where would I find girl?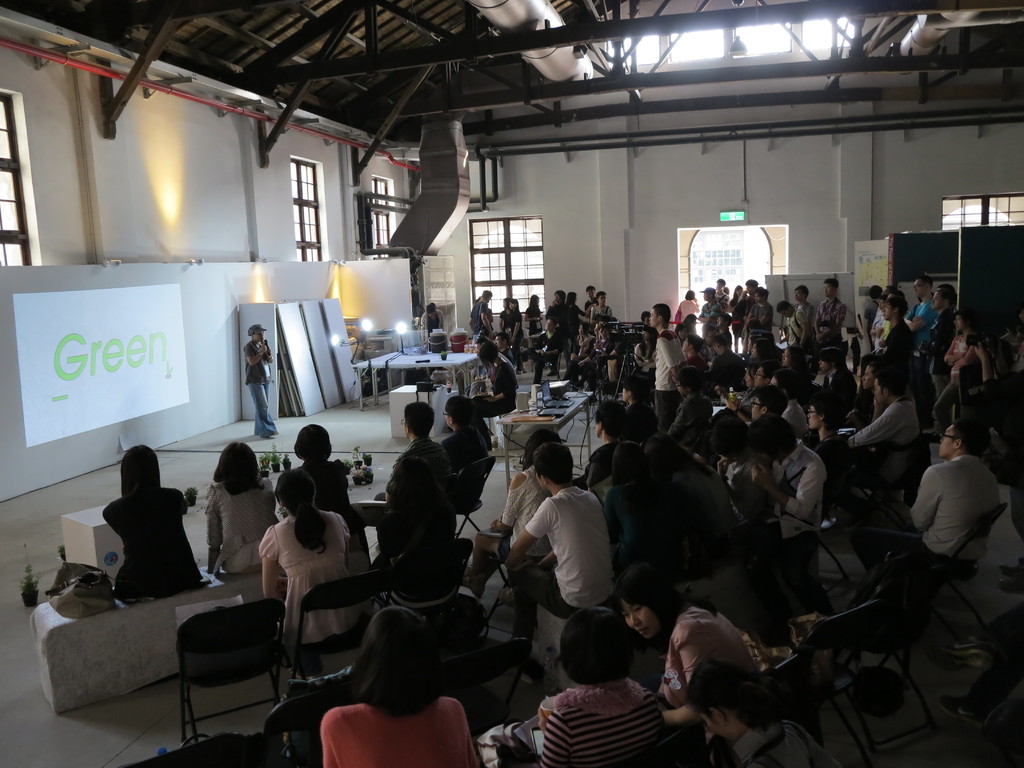
At [543,289,569,335].
